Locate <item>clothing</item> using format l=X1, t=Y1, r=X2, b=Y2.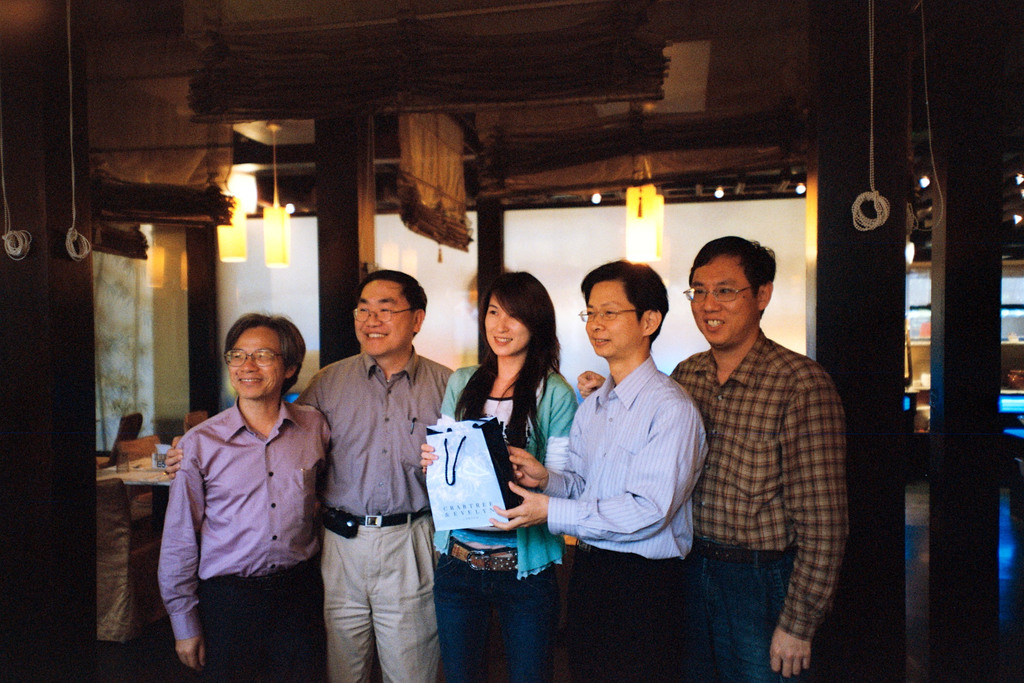
l=548, t=348, r=714, b=682.
